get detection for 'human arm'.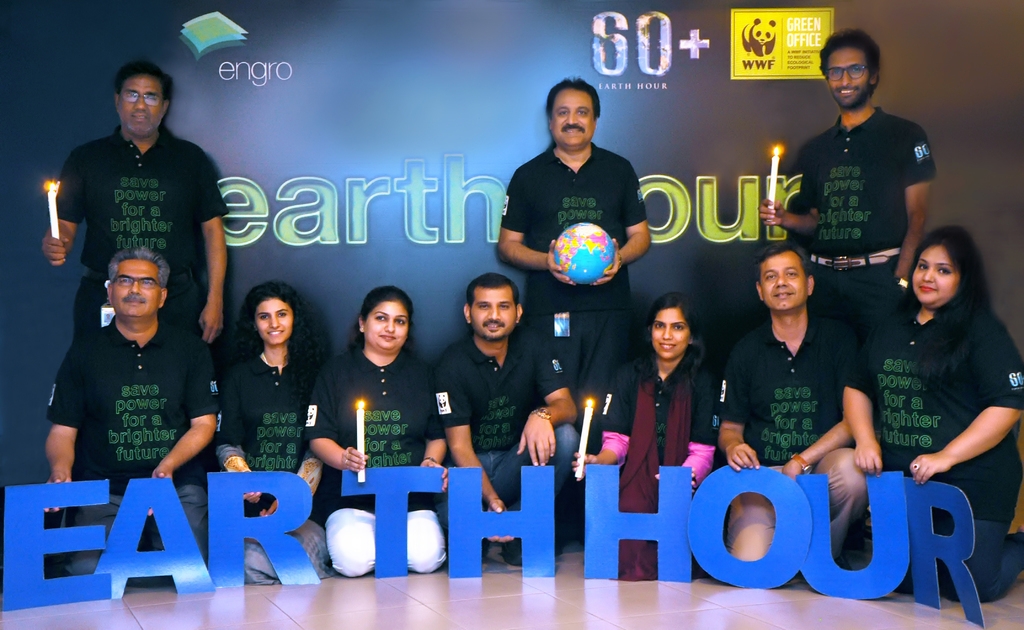
Detection: pyautogui.locateOnScreen(210, 363, 268, 506).
